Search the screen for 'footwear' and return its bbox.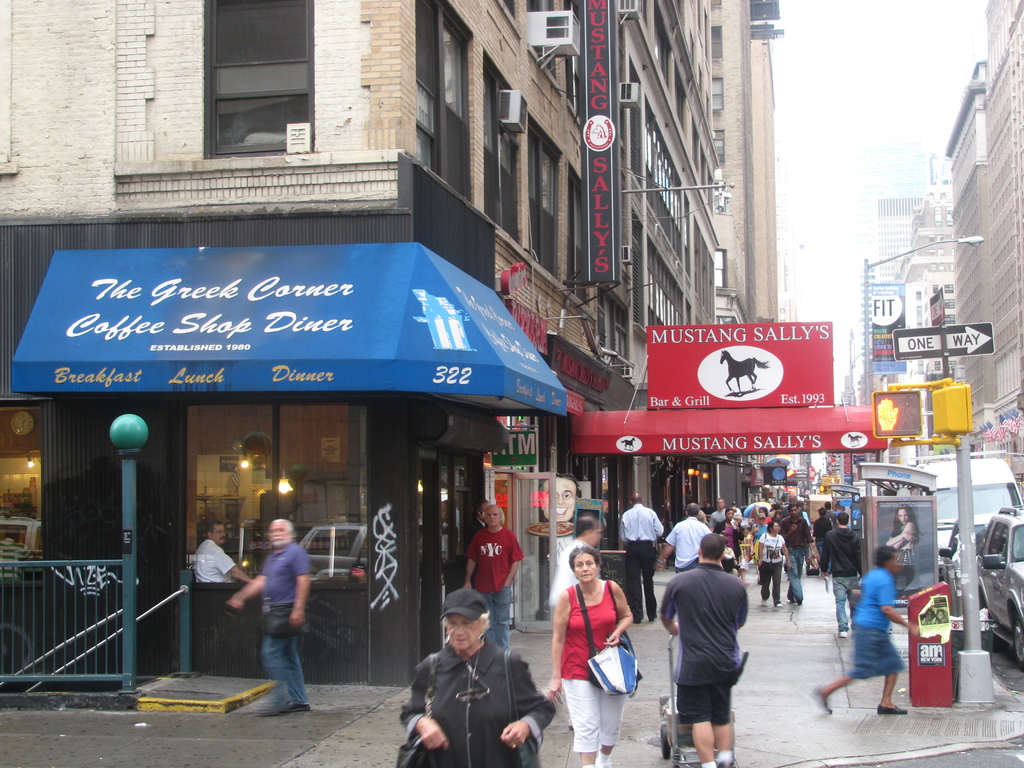
Found: left=282, top=699, right=312, bottom=714.
